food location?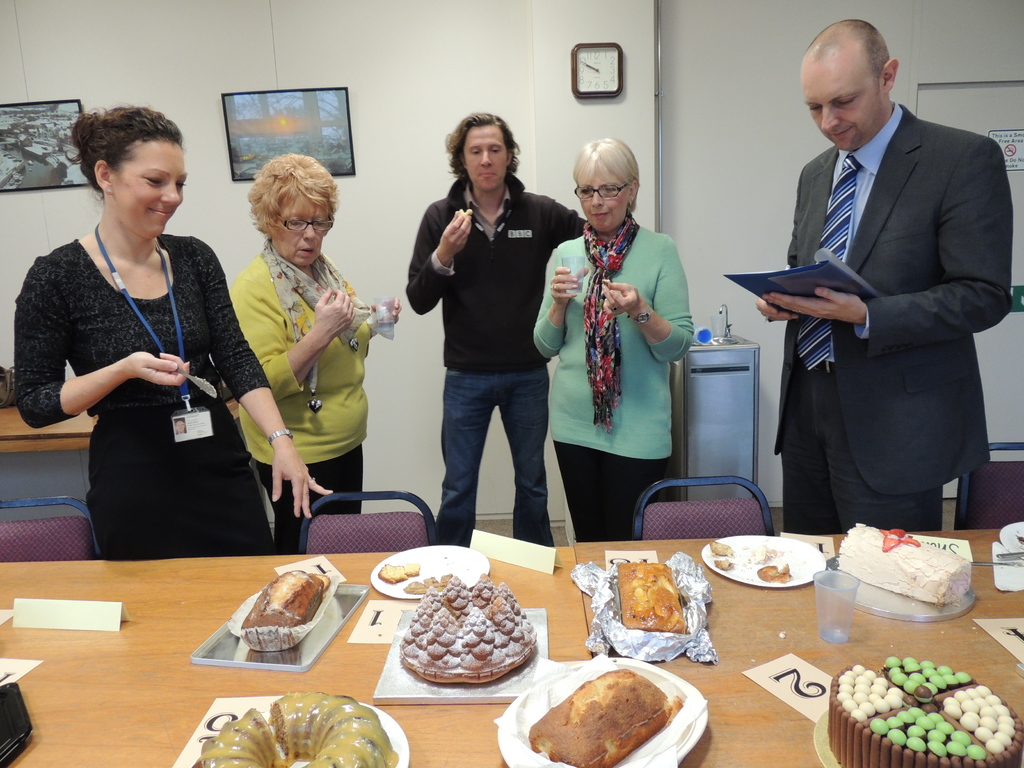
BBox(930, 727, 947, 743)
